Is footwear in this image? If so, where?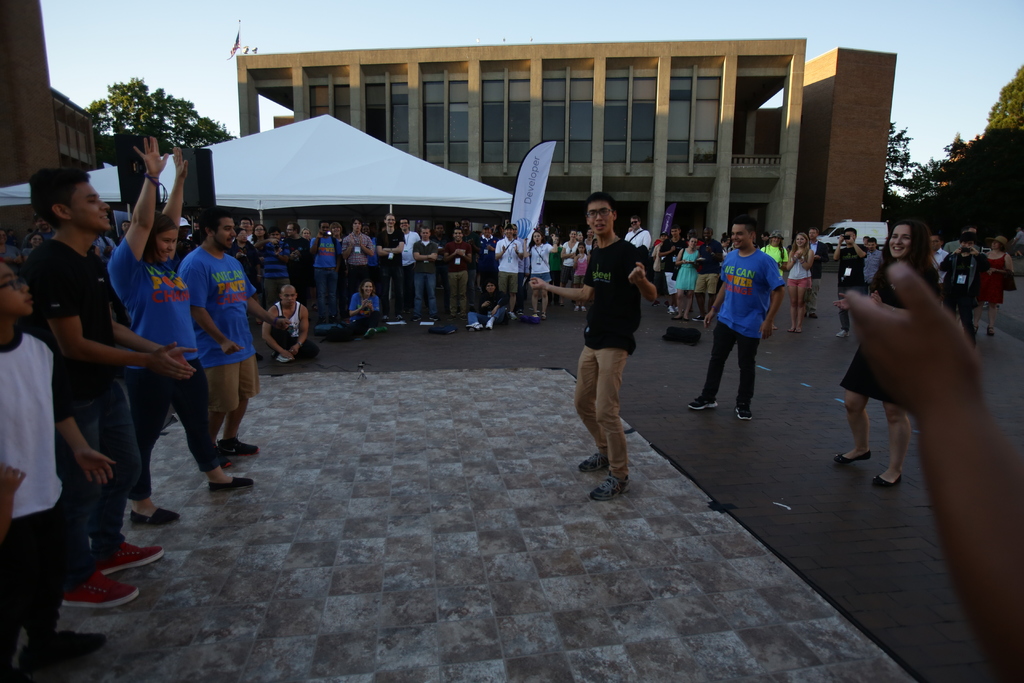
Yes, at <bbox>580, 303, 586, 312</bbox>.
